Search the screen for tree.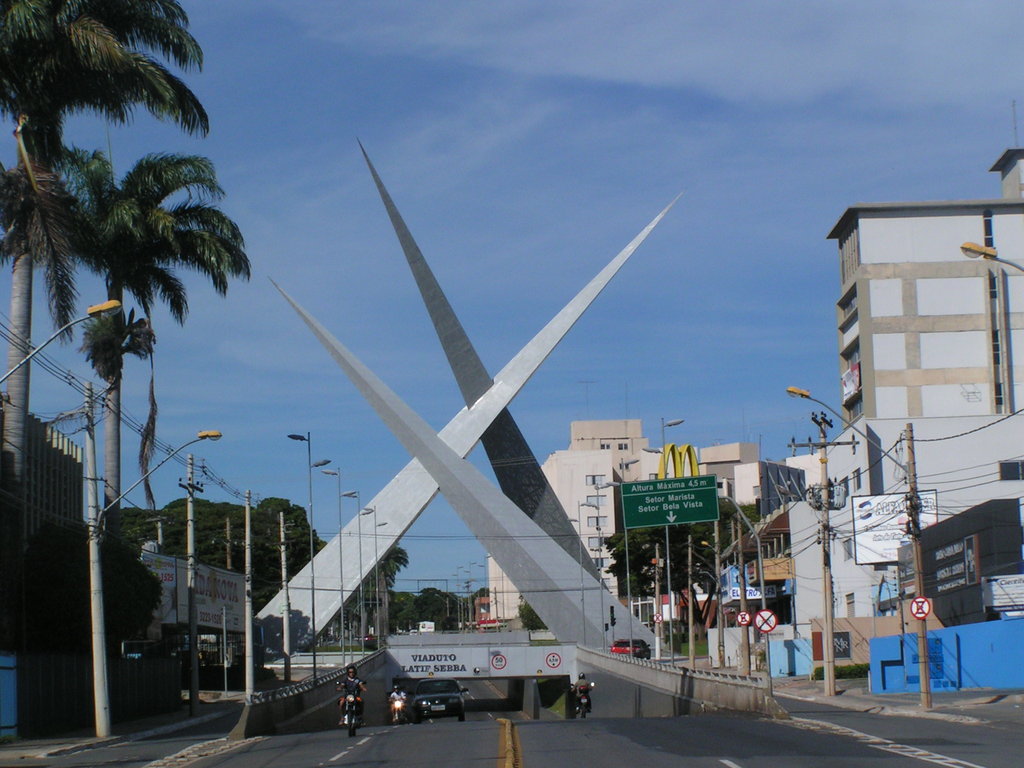
Found at bbox(514, 602, 548, 634).
